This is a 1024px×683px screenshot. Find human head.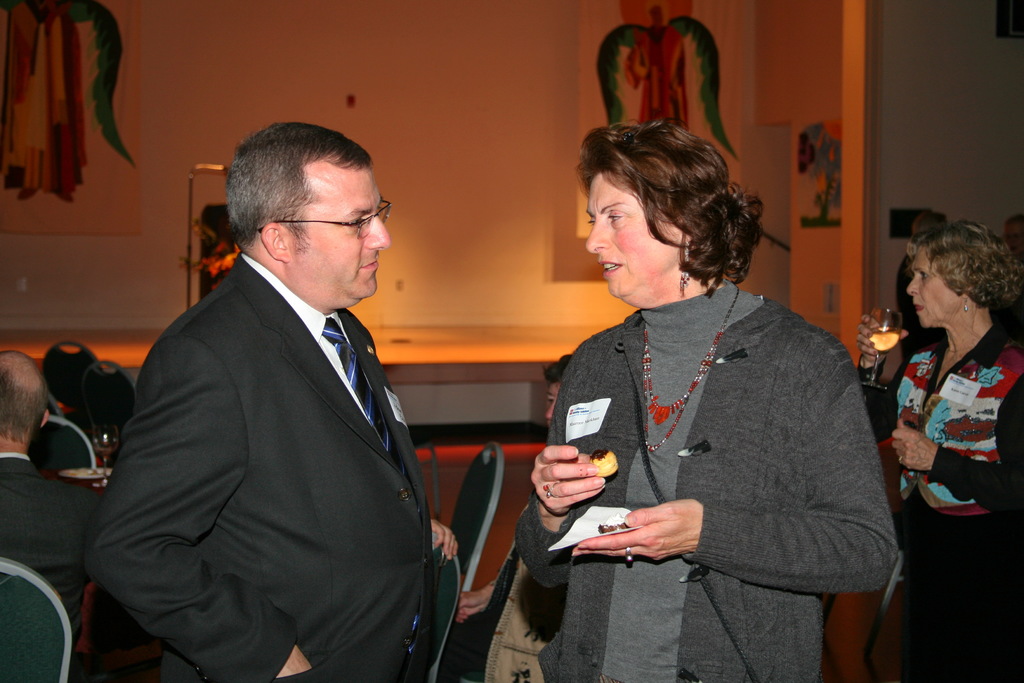
Bounding box: [224,122,397,308].
